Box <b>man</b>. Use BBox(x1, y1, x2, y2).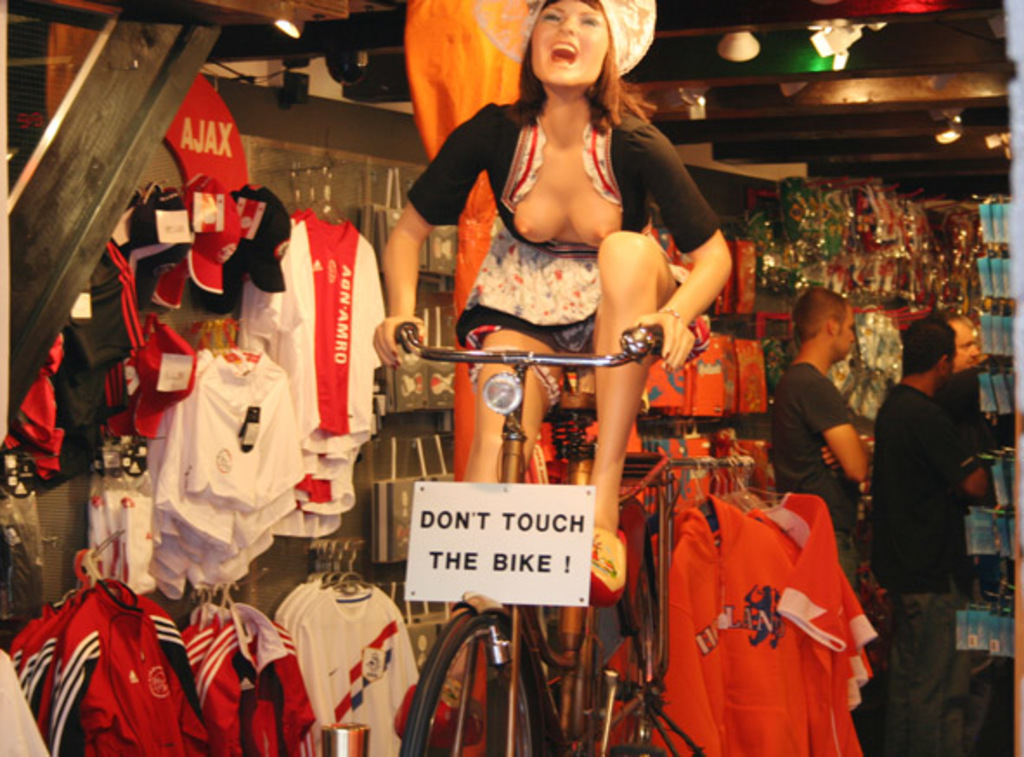
BBox(939, 312, 986, 374).
